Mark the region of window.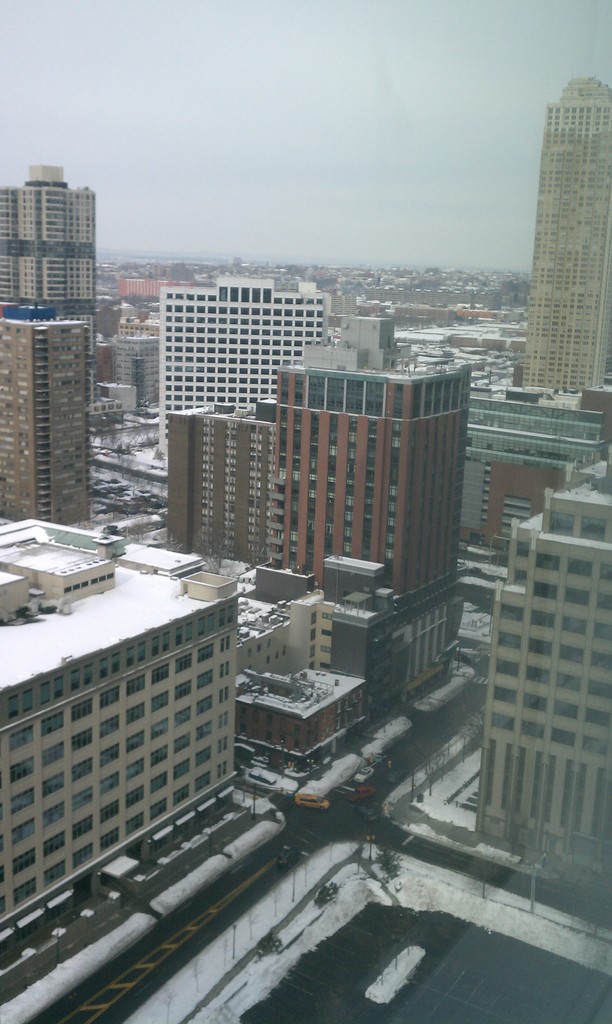
Region: (525, 751, 556, 822).
